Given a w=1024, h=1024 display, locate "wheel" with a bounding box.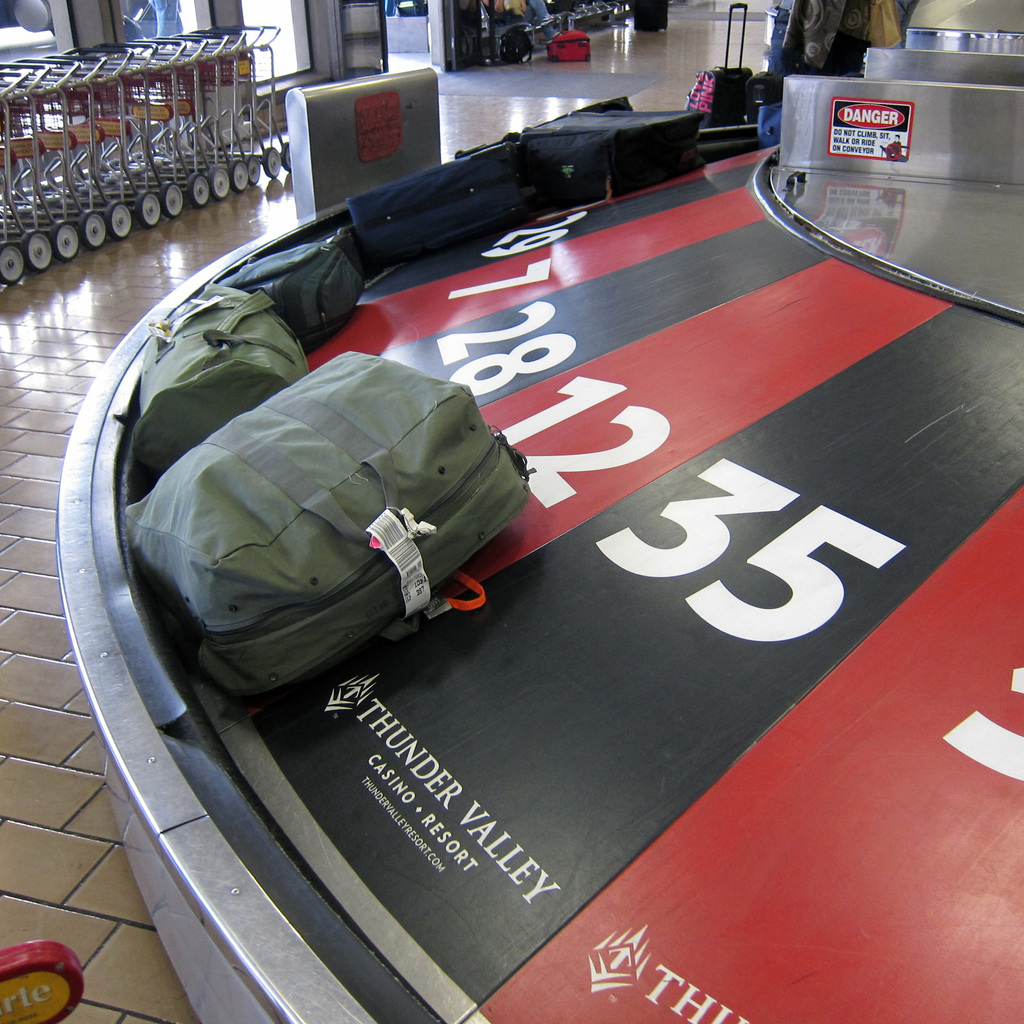
Located: l=262, t=152, r=275, b=168.
